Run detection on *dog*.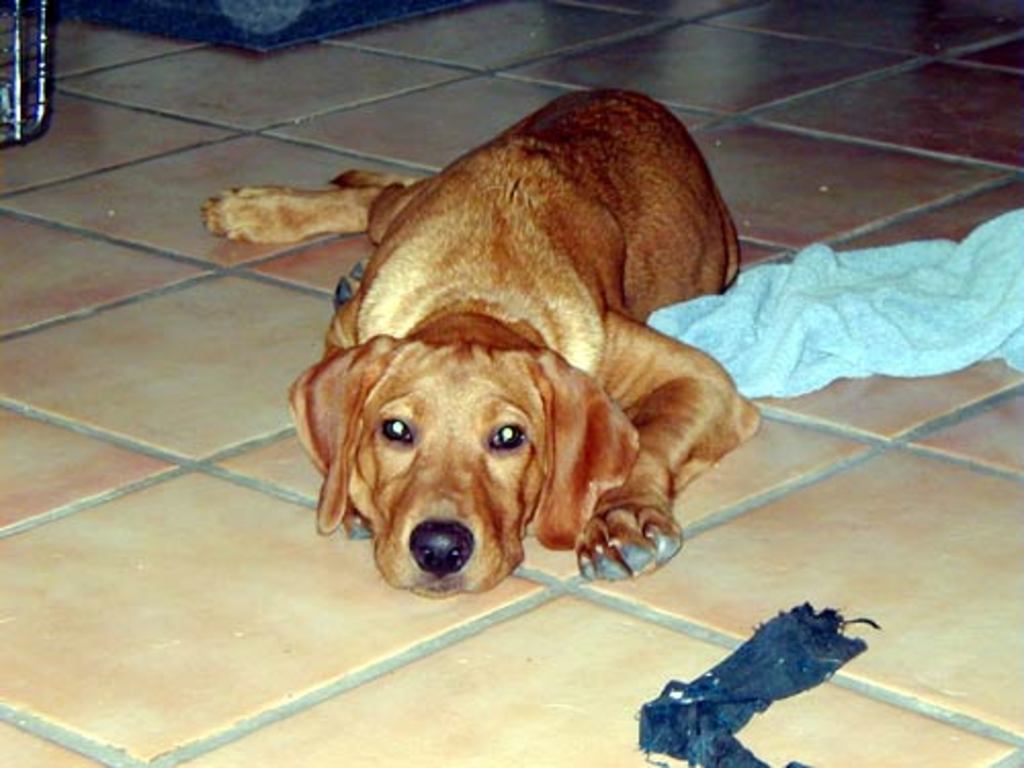
Result: bbox=(197, 88, 739, 598).
